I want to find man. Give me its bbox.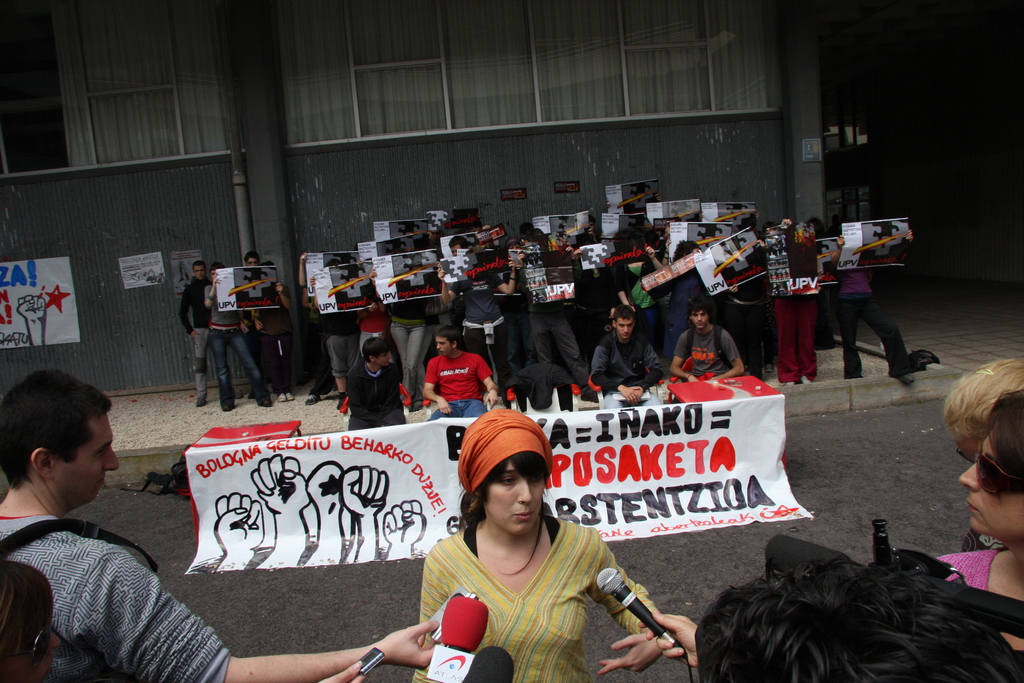
region(244, 256, 312, 397).
